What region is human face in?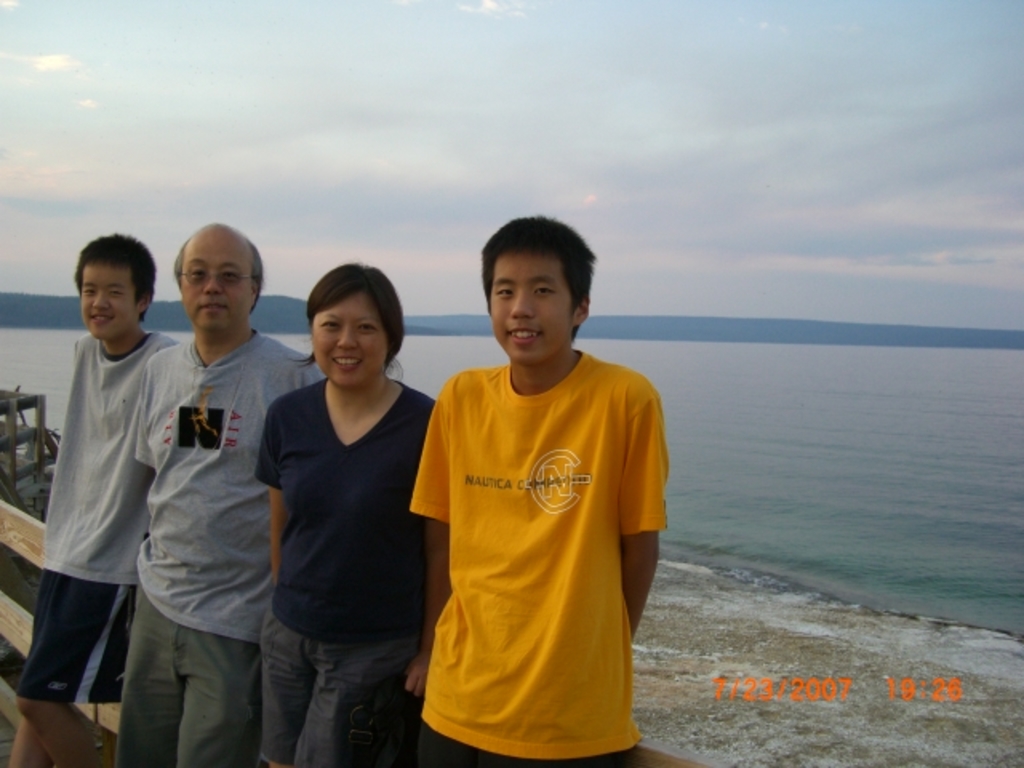
<region>488, 250, 570, 358</region>.
